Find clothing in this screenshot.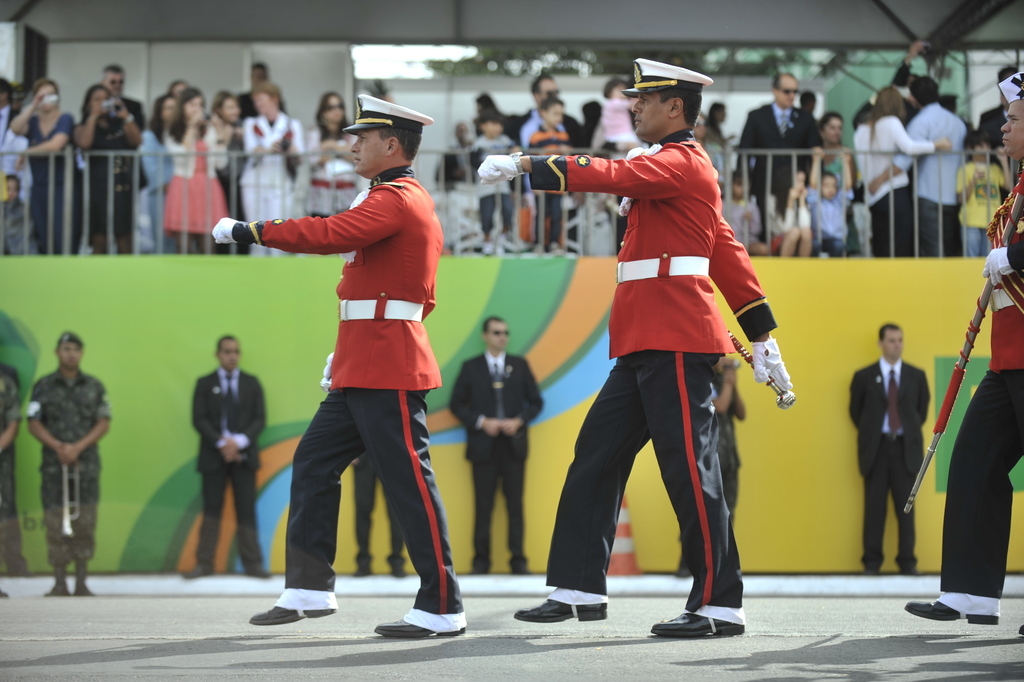
The bounding box for clothing is BBox(236, 91, 271, 117).
